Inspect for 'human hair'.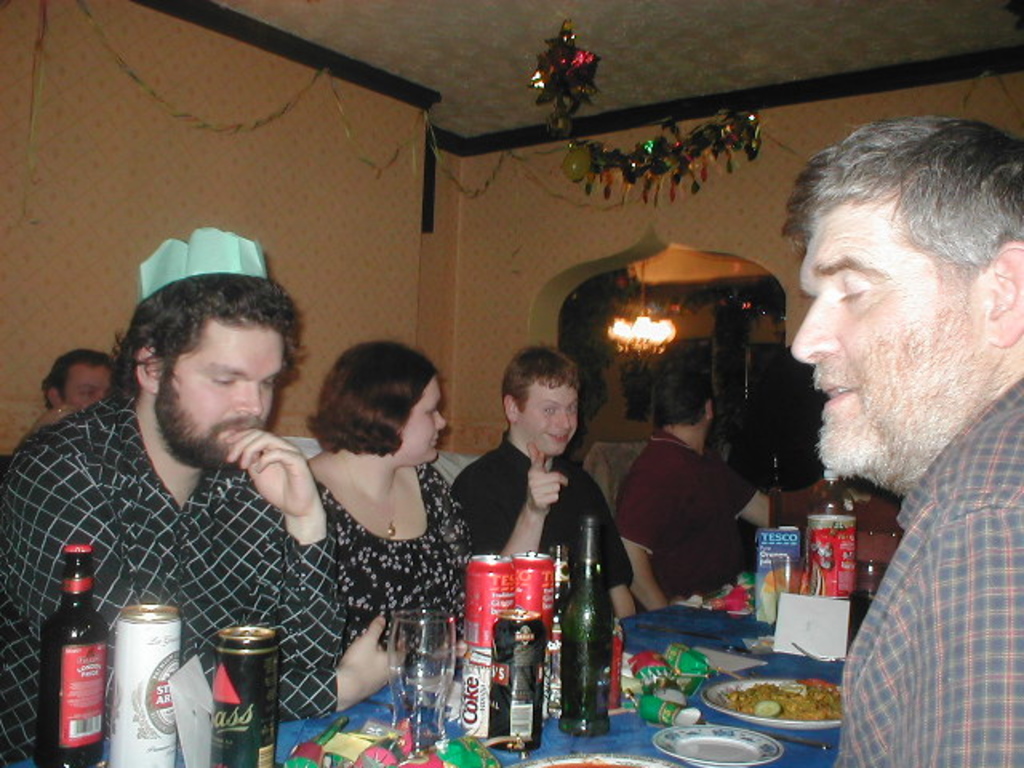
Inspection: bbox=(96, 270, 307, 410).
